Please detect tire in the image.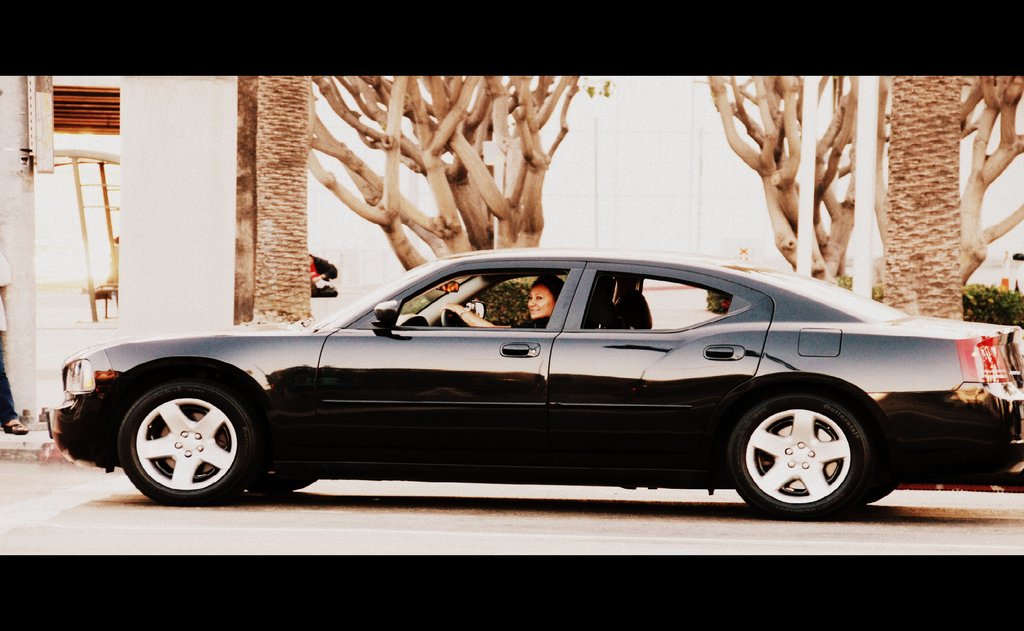
BBox(245, 474, 314, 493).
